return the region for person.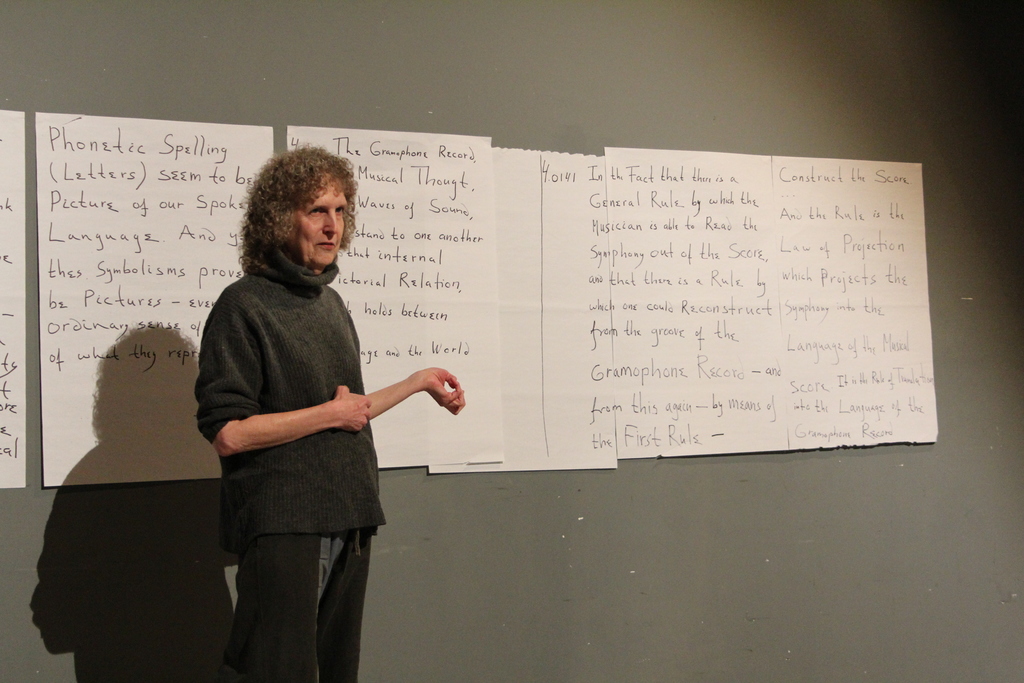
bbox=[200, 141, 442, 669].
